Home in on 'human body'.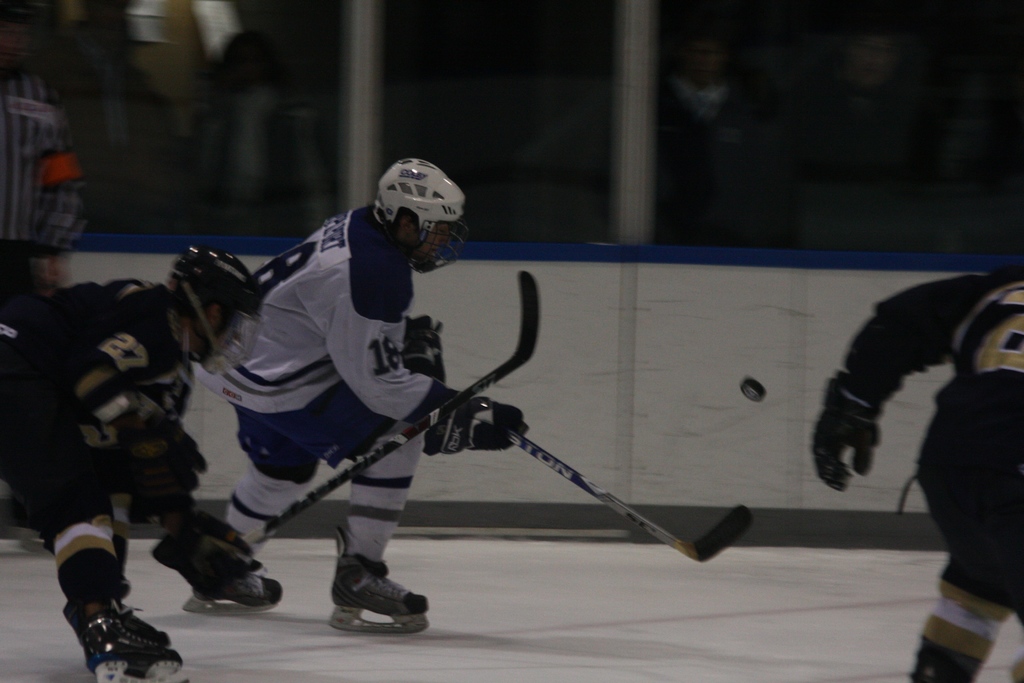
Homed in at 5/257/249/681.
